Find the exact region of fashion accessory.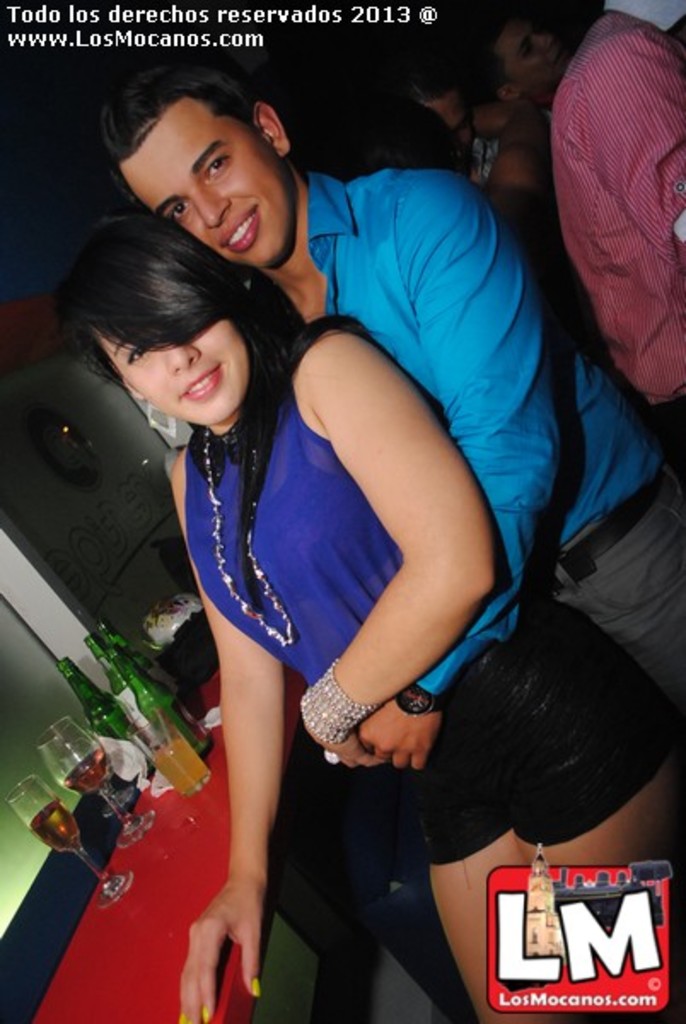
Exact region: x1=179, y1=1017, x2=184, y2=1022.
